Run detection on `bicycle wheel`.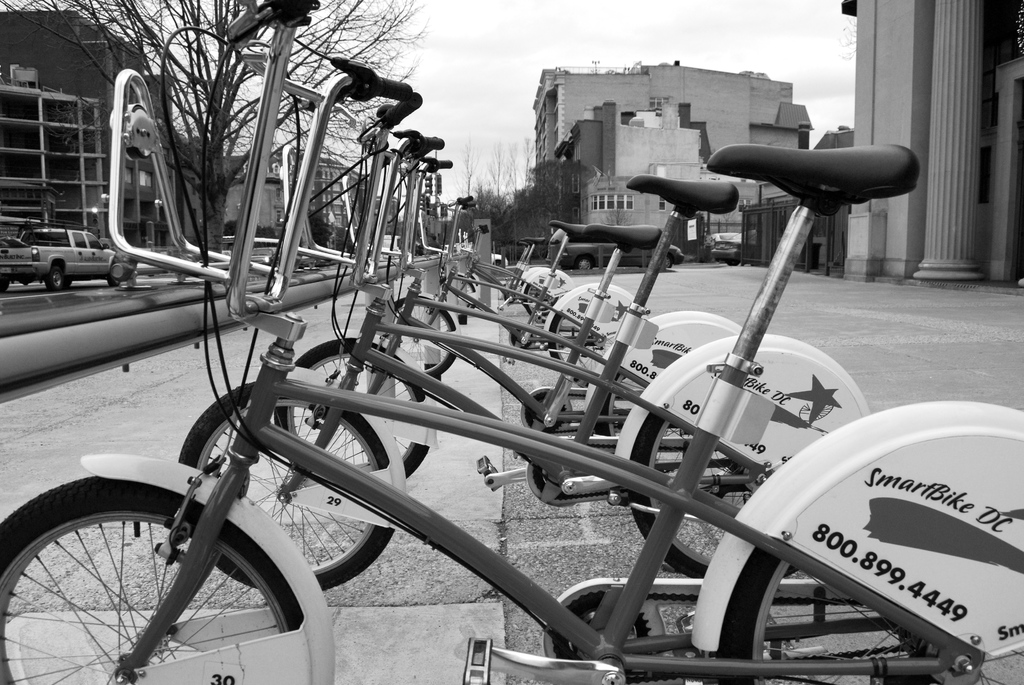
Result: region(624, 410, 795, 581).
